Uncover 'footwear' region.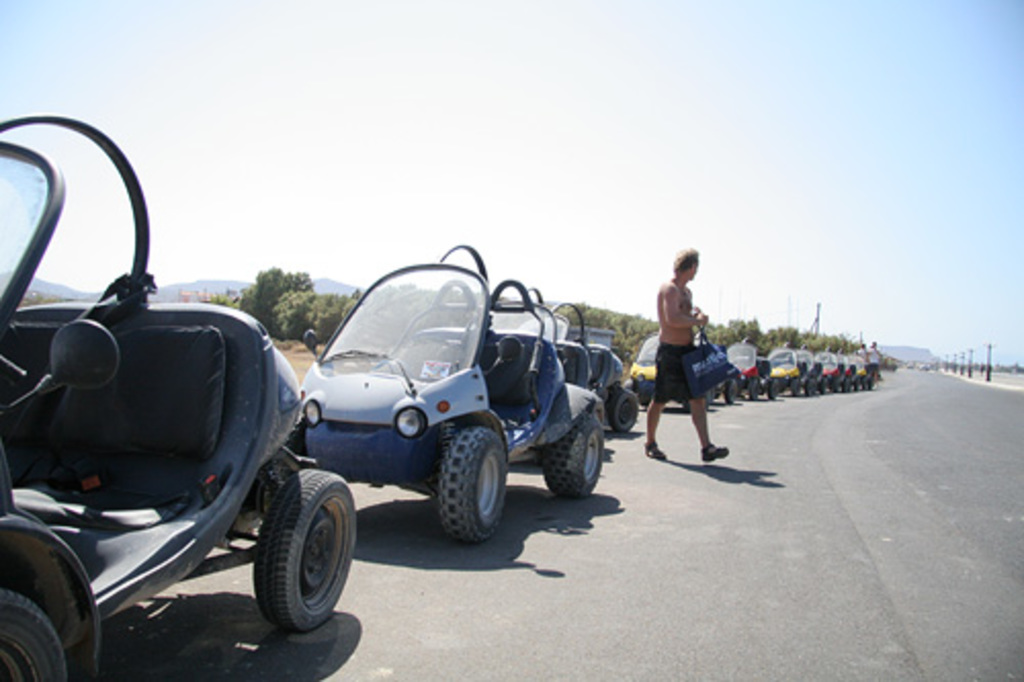
Uncovered: (x1=700, y1=444, x2=727, y2=463).
